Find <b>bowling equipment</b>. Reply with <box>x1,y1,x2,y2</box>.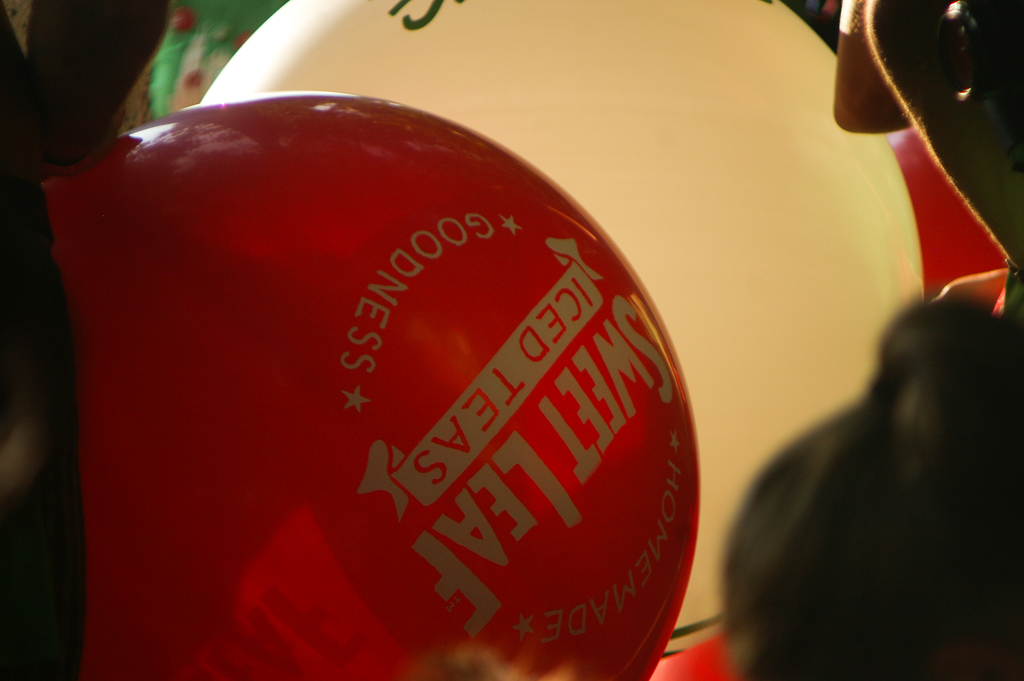
<box>56,105,693,643</box>.
